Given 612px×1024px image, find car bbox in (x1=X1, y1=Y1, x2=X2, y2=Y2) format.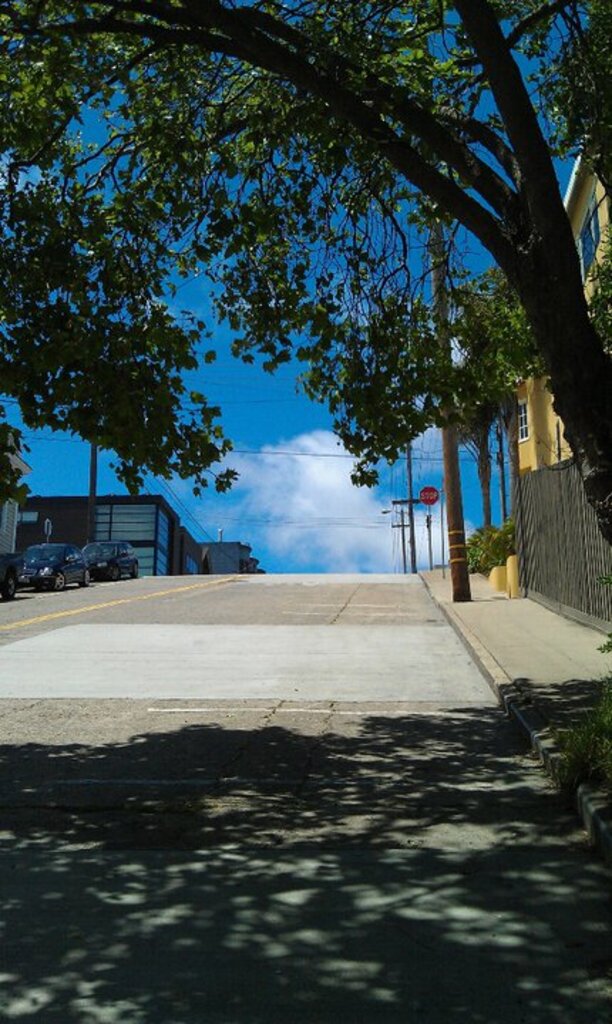
(x1=19, y1=538, x2=91, y2=593).
